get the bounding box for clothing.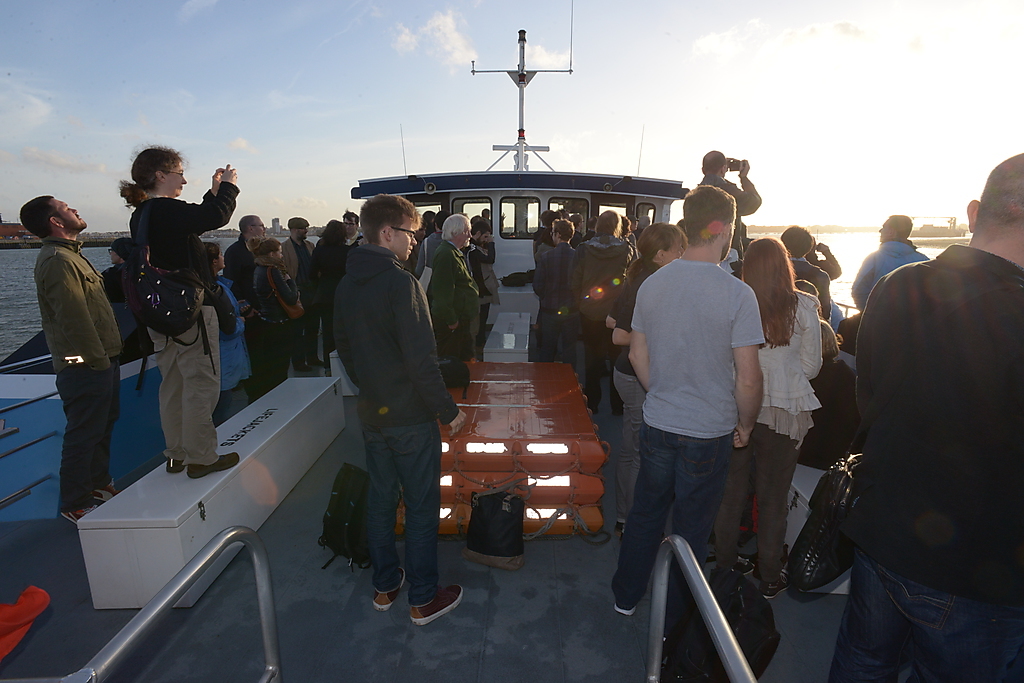
<bbox>734, 295, 825, 448</bbox>.
